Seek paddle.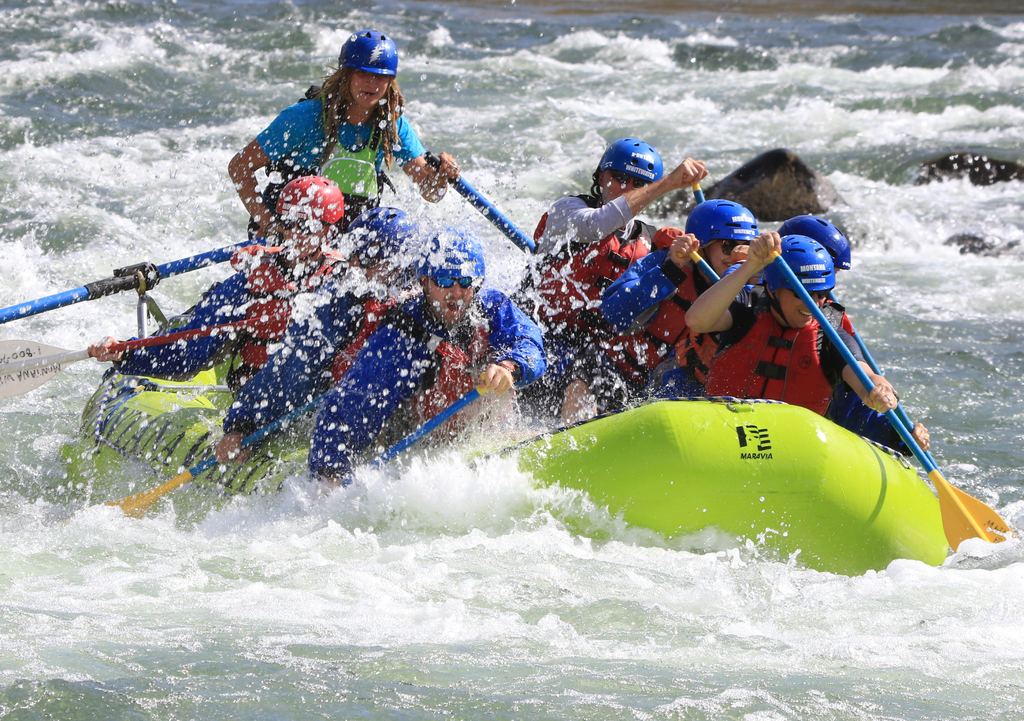
box(339, 385, 490, 492).
